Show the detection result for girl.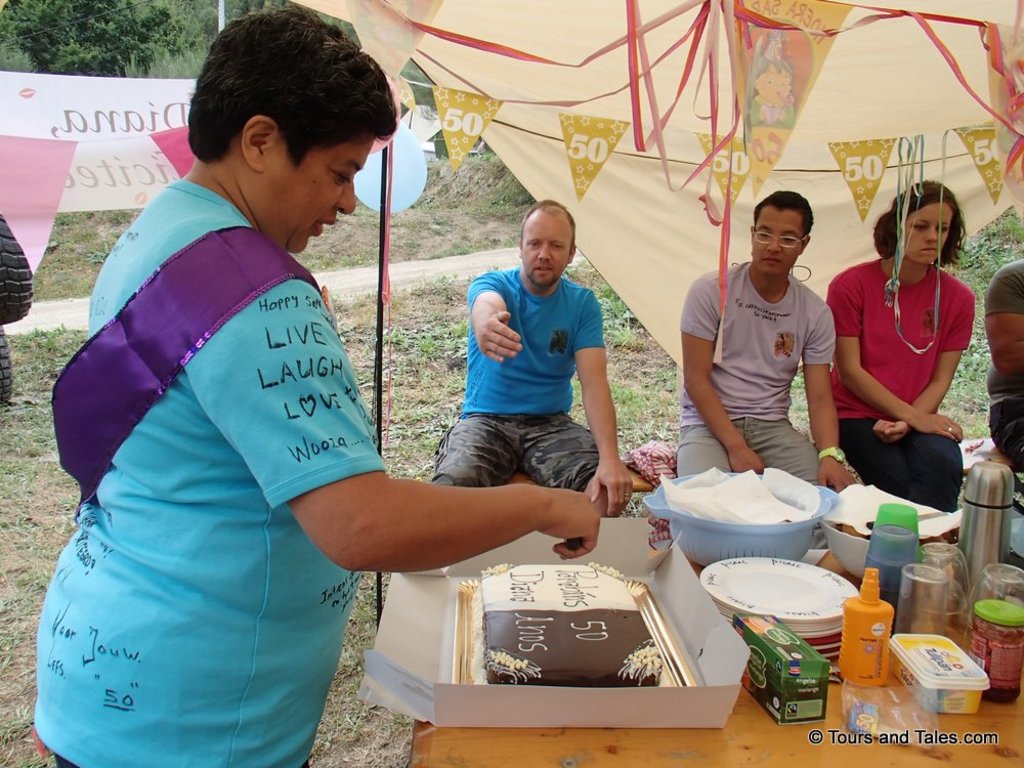
[left=821, top=175, right=977, bottom=515].
